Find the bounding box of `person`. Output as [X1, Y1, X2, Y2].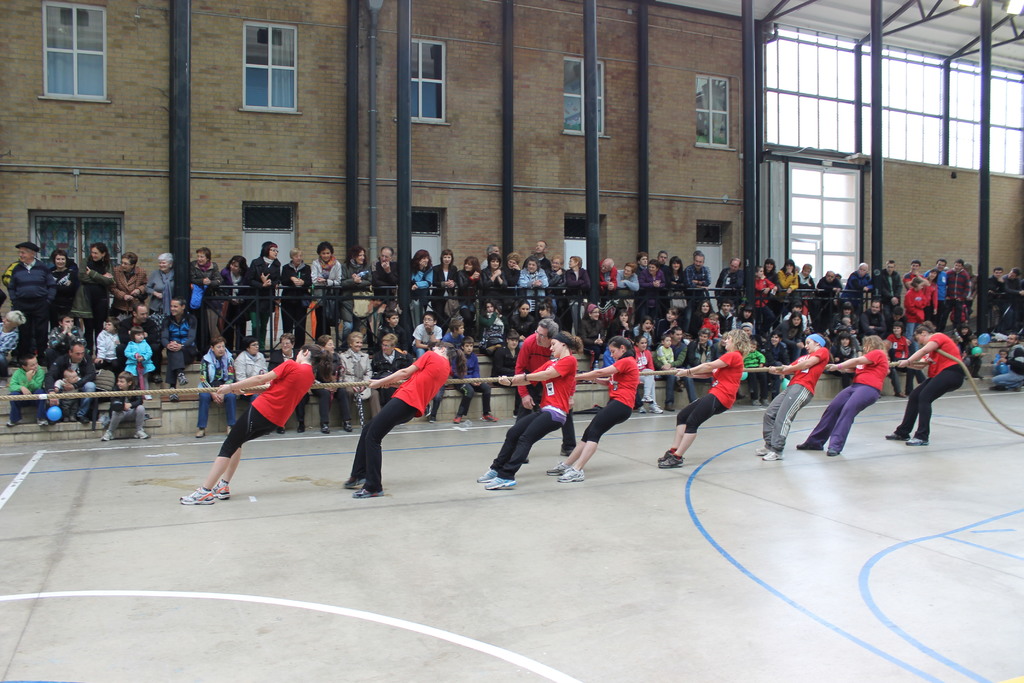
[123, 325, 154, 381].
